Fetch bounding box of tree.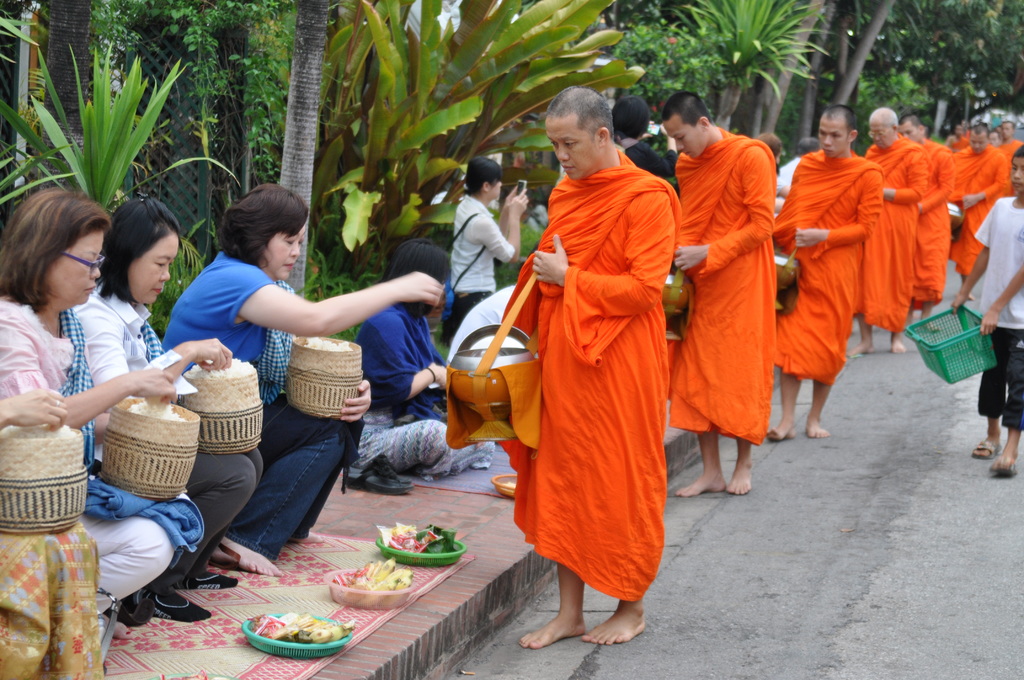
Bbox: (834, 0, 1021, 149).
